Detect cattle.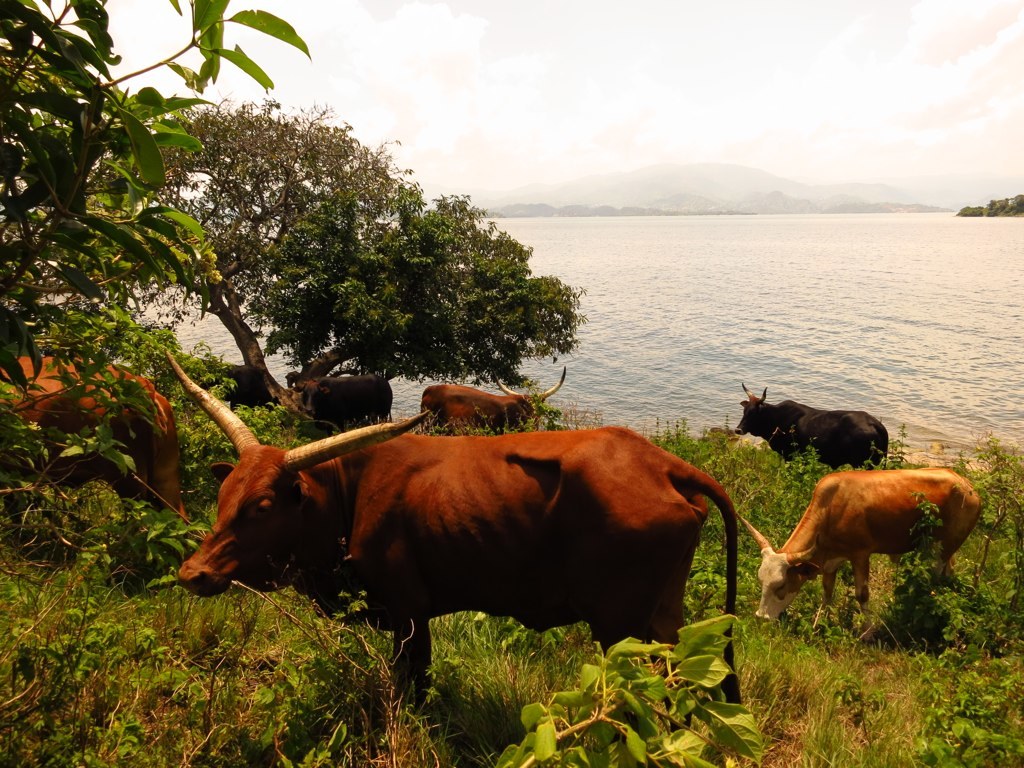
Detected at BBox(747, 455, 991, 624).
